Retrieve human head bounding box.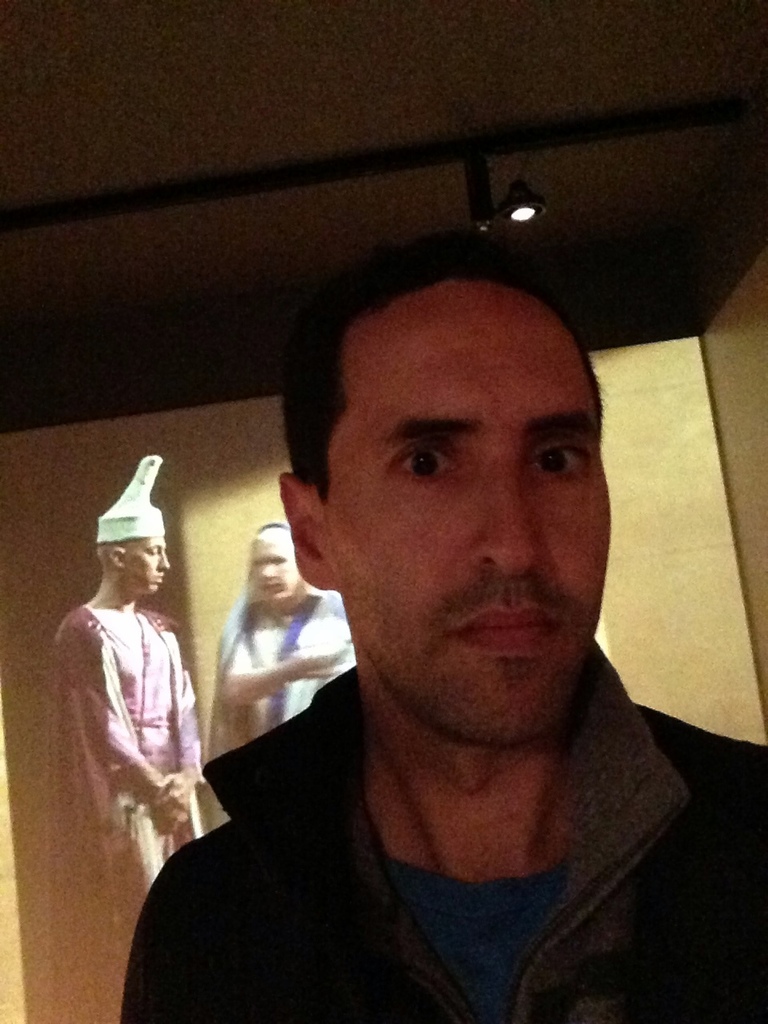
Bounding box: (95, 456, 173, 594).
